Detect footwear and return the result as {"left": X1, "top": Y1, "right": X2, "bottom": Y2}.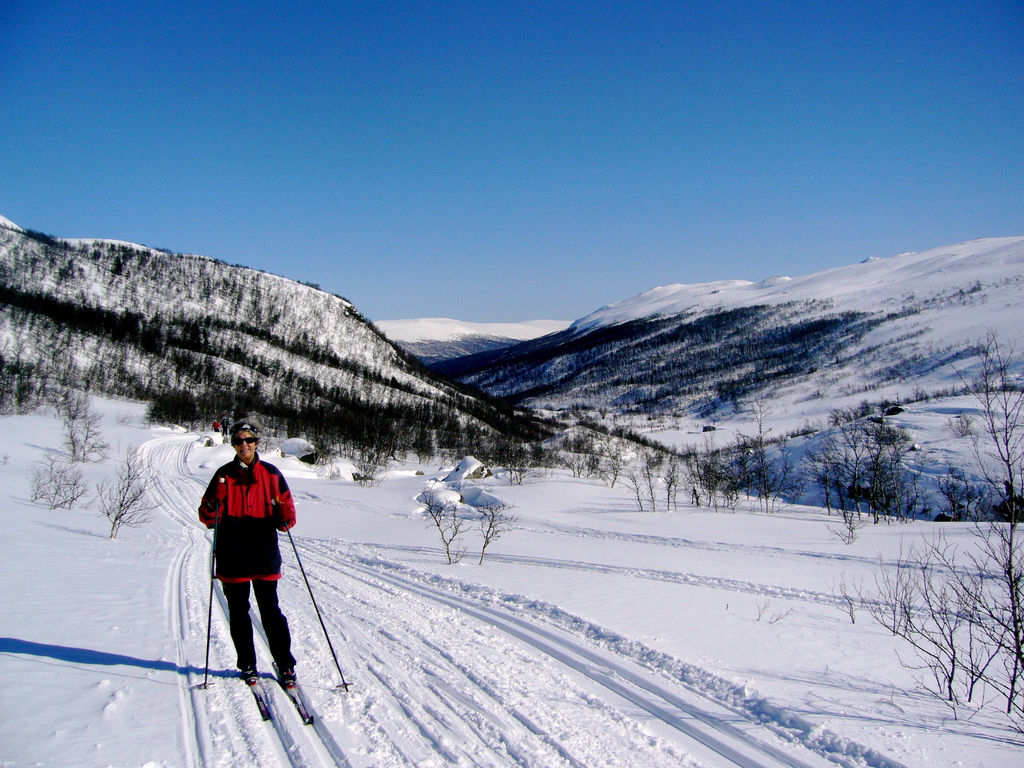
{"left": 239, "top": 662, "right": 260, "bottom": 685}.
